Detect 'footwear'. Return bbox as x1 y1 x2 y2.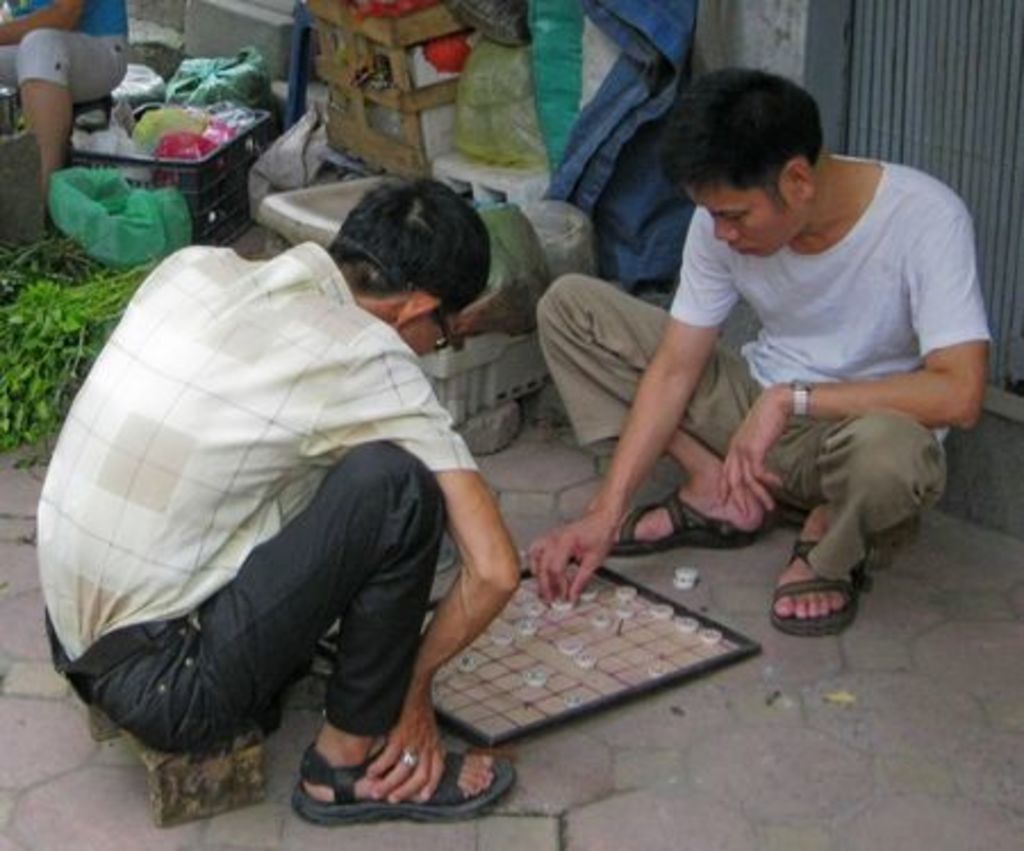
291 735 519 826.
